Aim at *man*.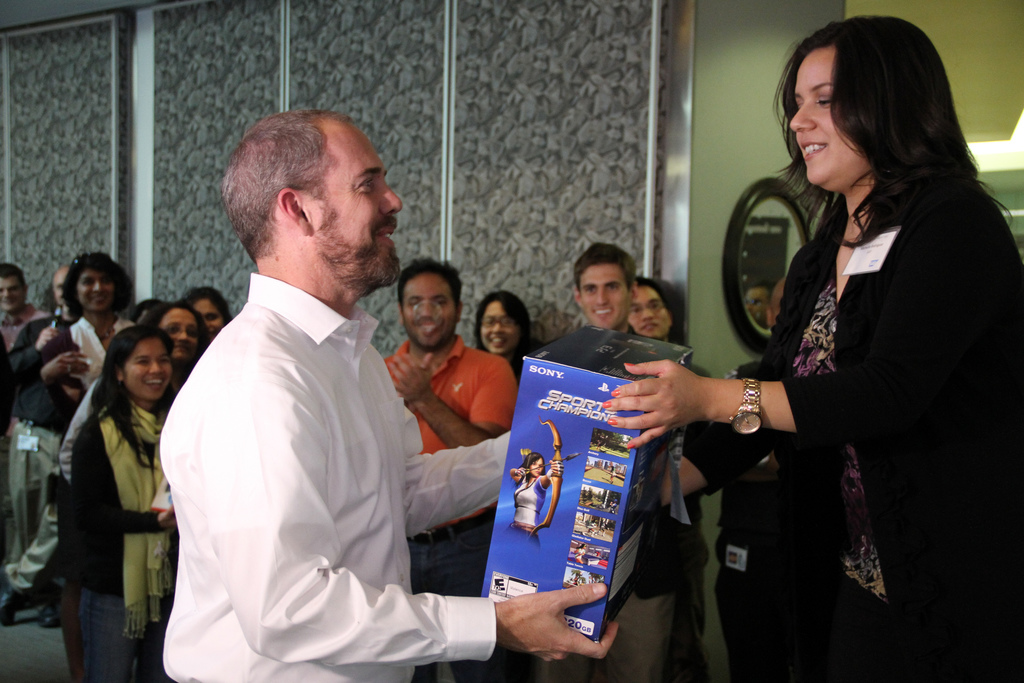
Aimed at Rect(143, 92, 463, 682).
